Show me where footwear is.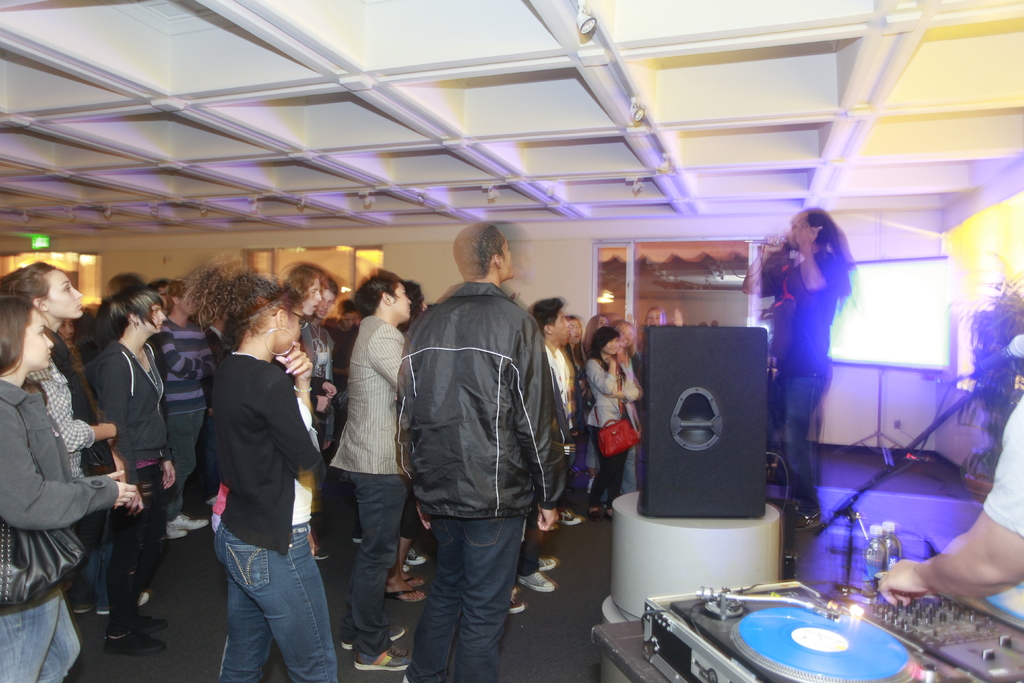
footwear is at (353,644,419,670).
